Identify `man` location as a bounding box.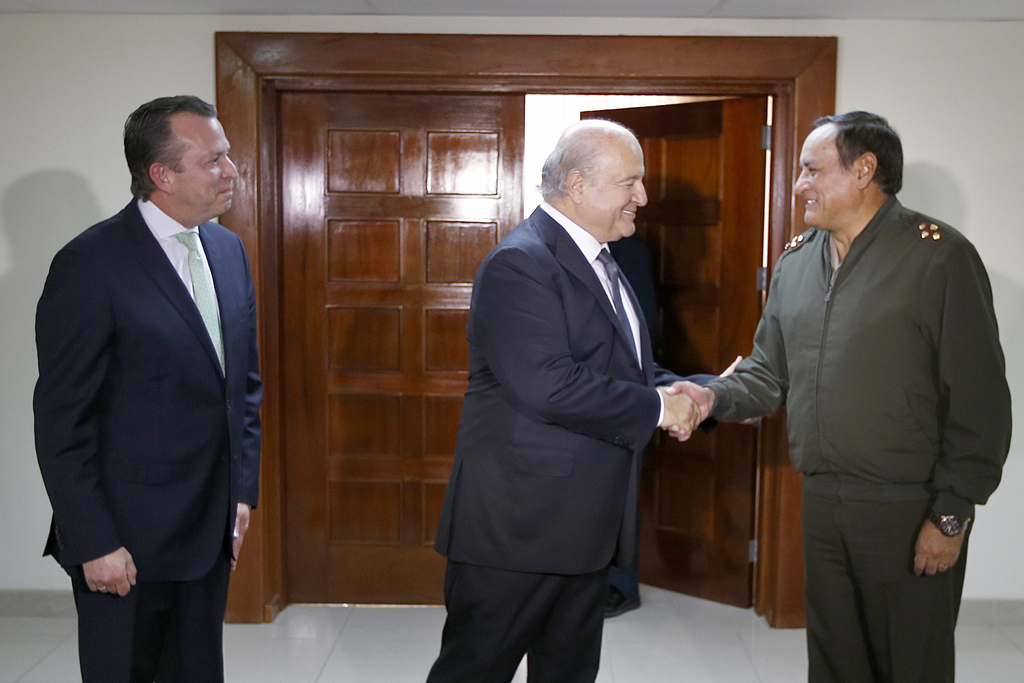
{"left": 34, "top": 94, "right": 268, "bottom": 682}.
